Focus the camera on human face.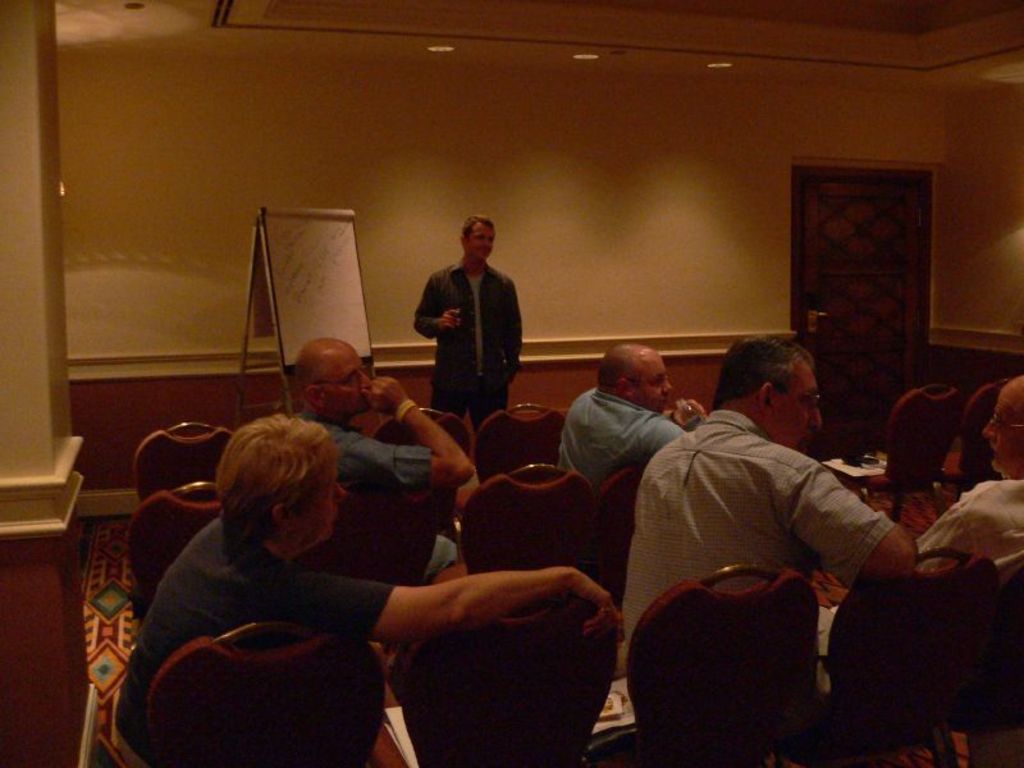
Focus region: 777:366:822:448.
